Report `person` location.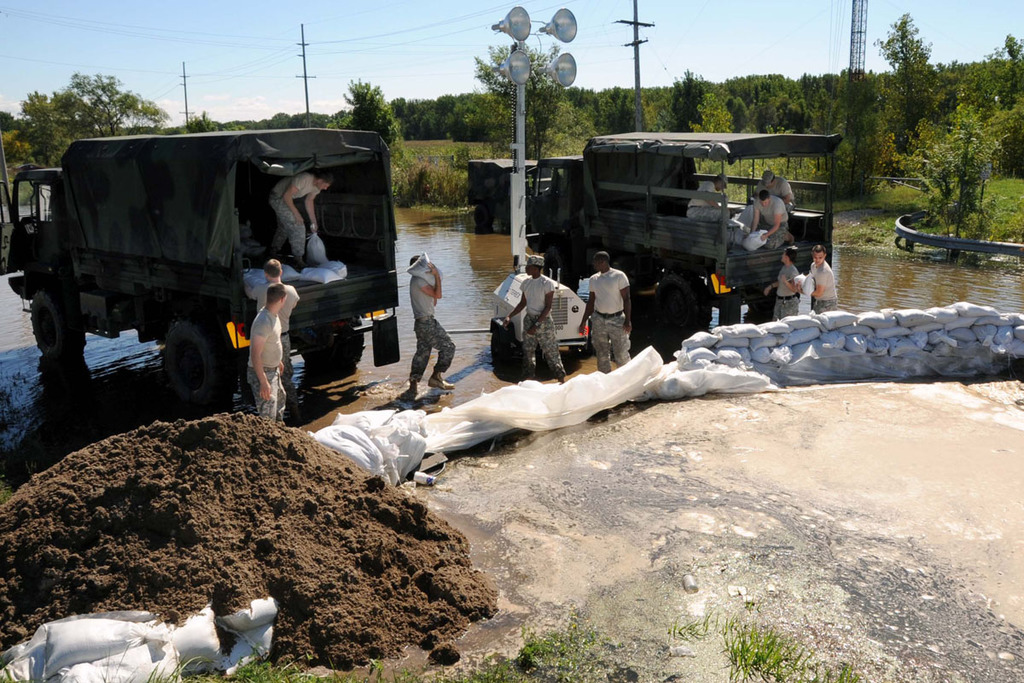
Report: [589, 236, 643, 383].
